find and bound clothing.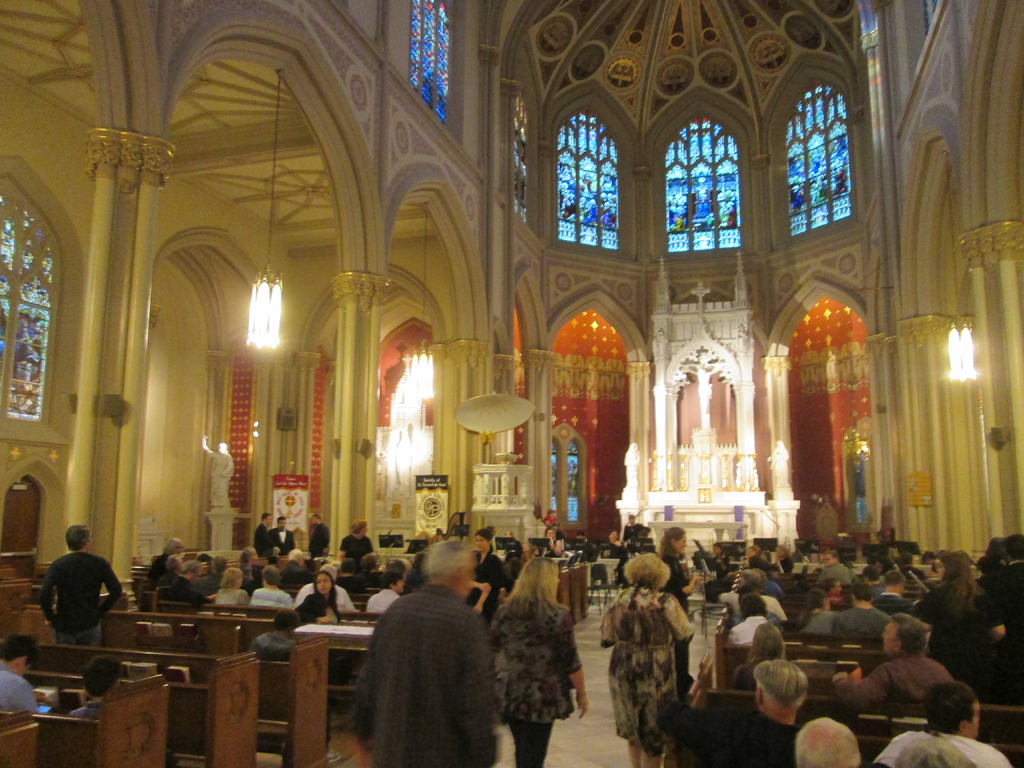
Bound: l=295, t=580, r=353, b=611.
